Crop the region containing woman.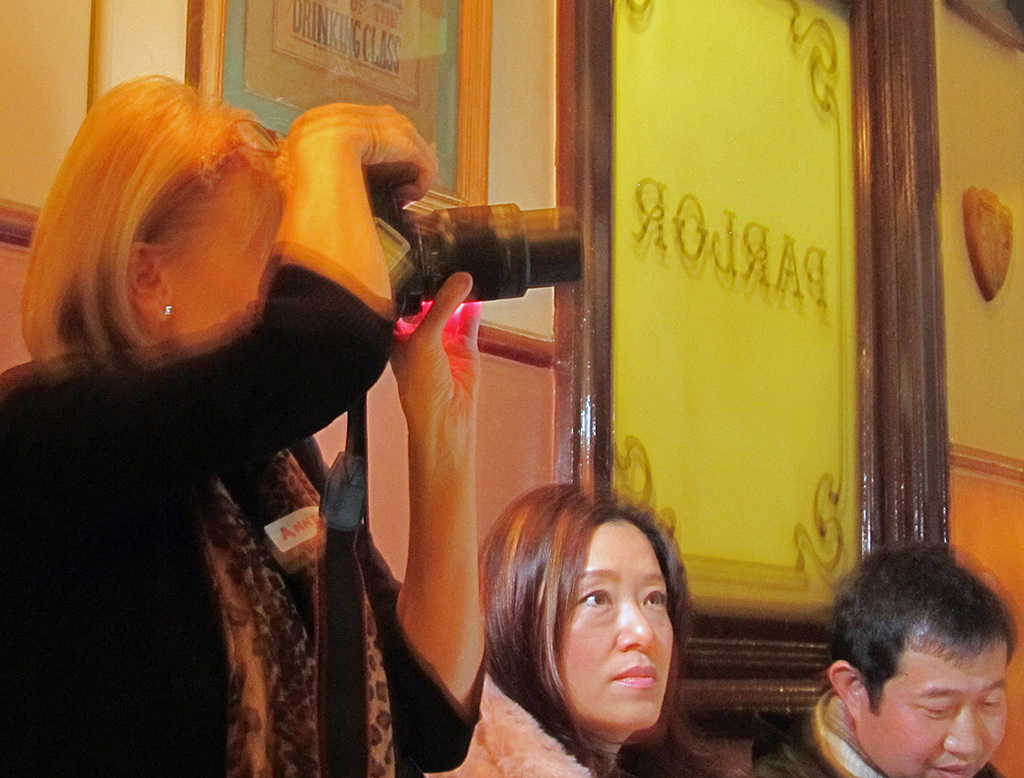
Crop region: region(0, 64, 476, 777).
